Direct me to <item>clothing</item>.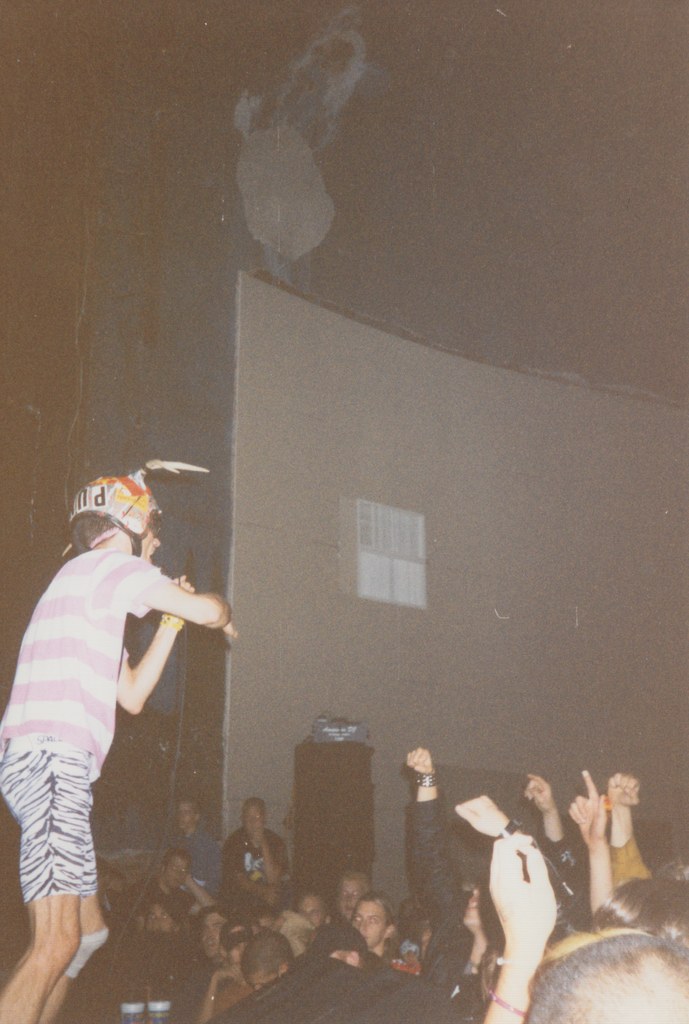
Direction: l=162, t=825, r=221, b=918.
